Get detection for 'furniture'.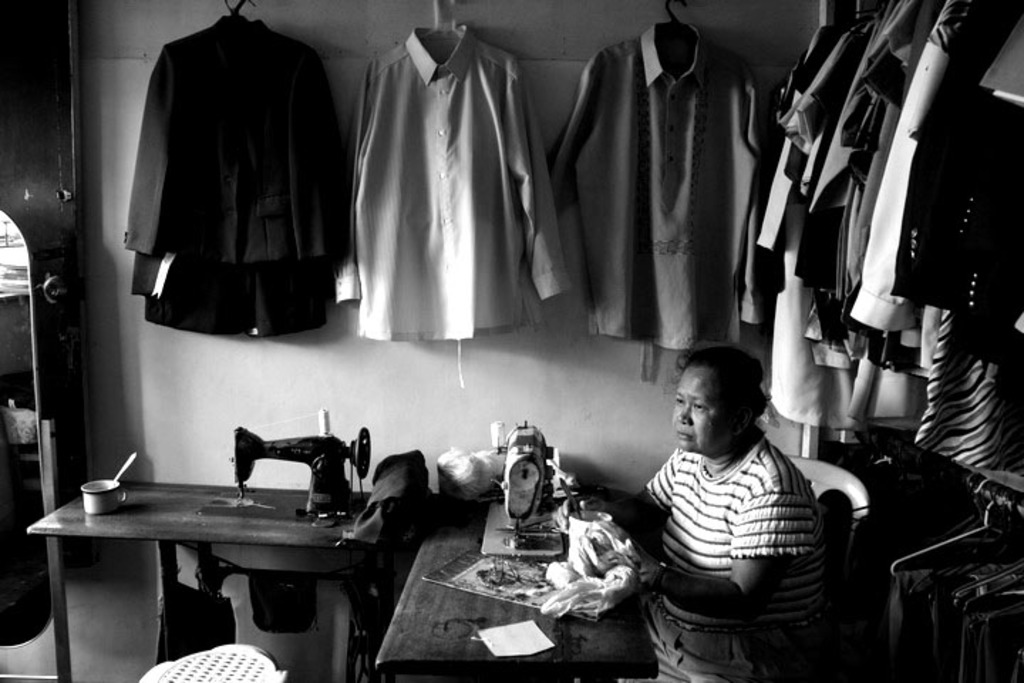
Detection: l=781, t=447, r=870, b=682.
